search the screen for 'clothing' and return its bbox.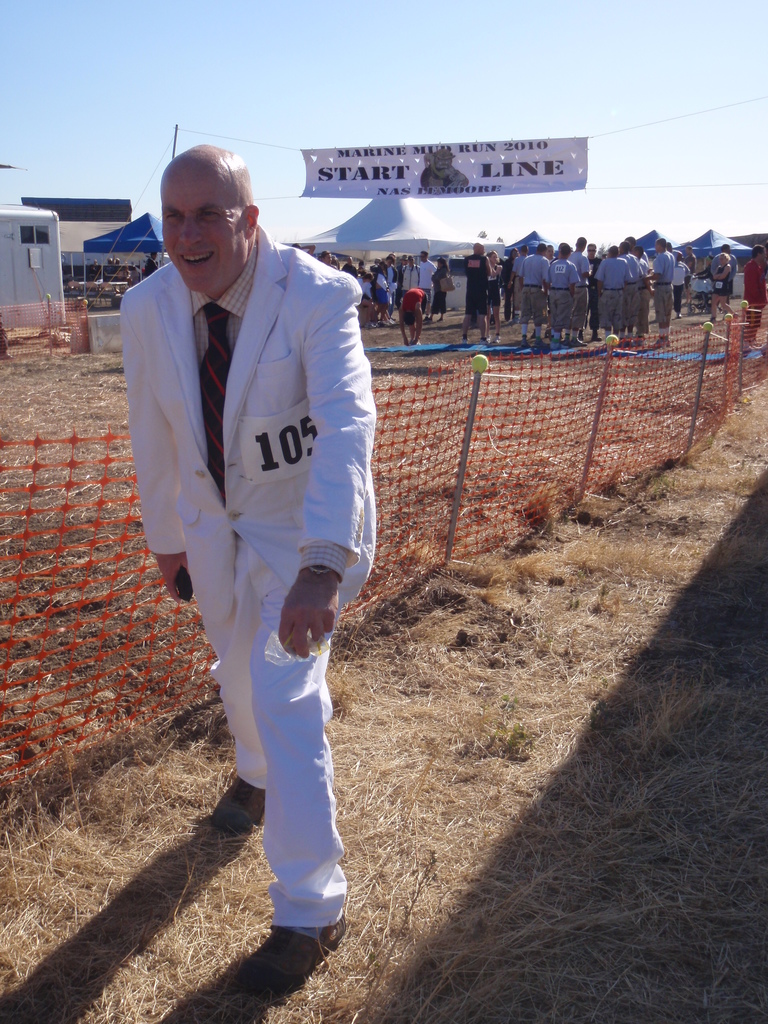
Found: <region>332, 264, 337, 269</region>.
